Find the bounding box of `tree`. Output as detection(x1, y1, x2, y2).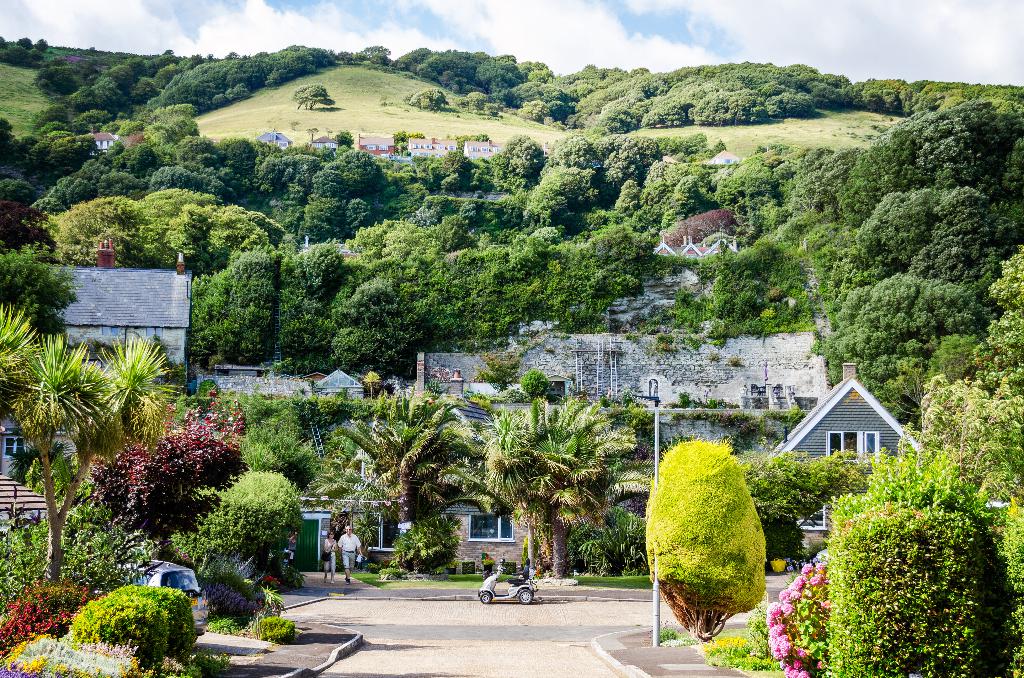
detection(193, 470, 298, 560).
